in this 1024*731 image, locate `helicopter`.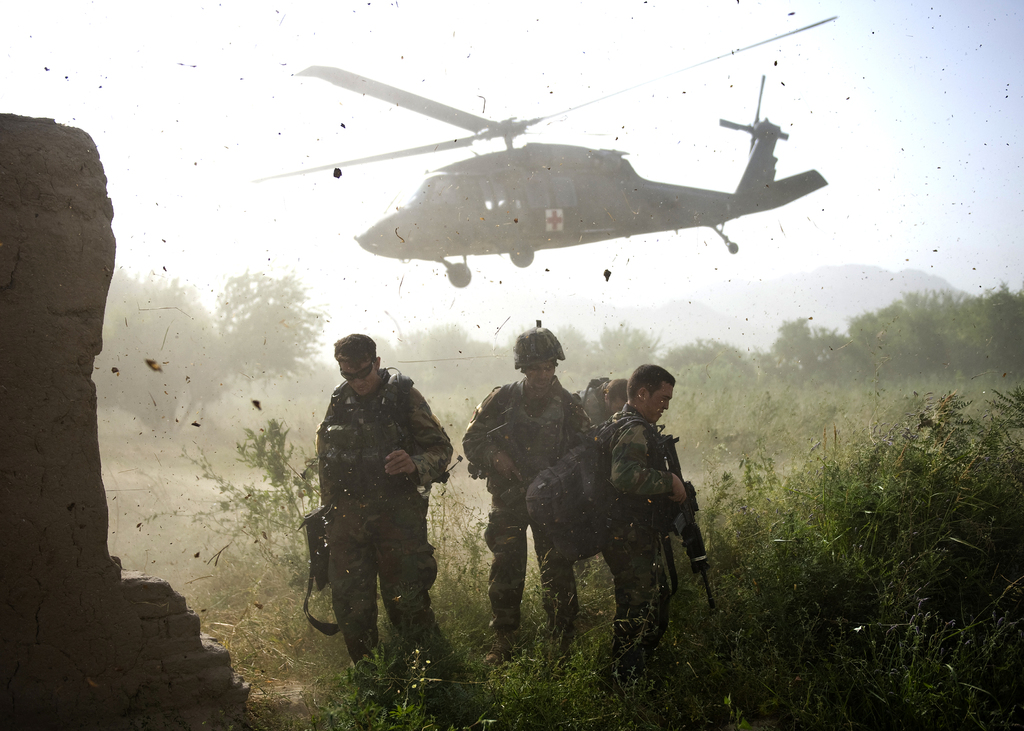
Bounding box: (247, 47, 863, 294).
